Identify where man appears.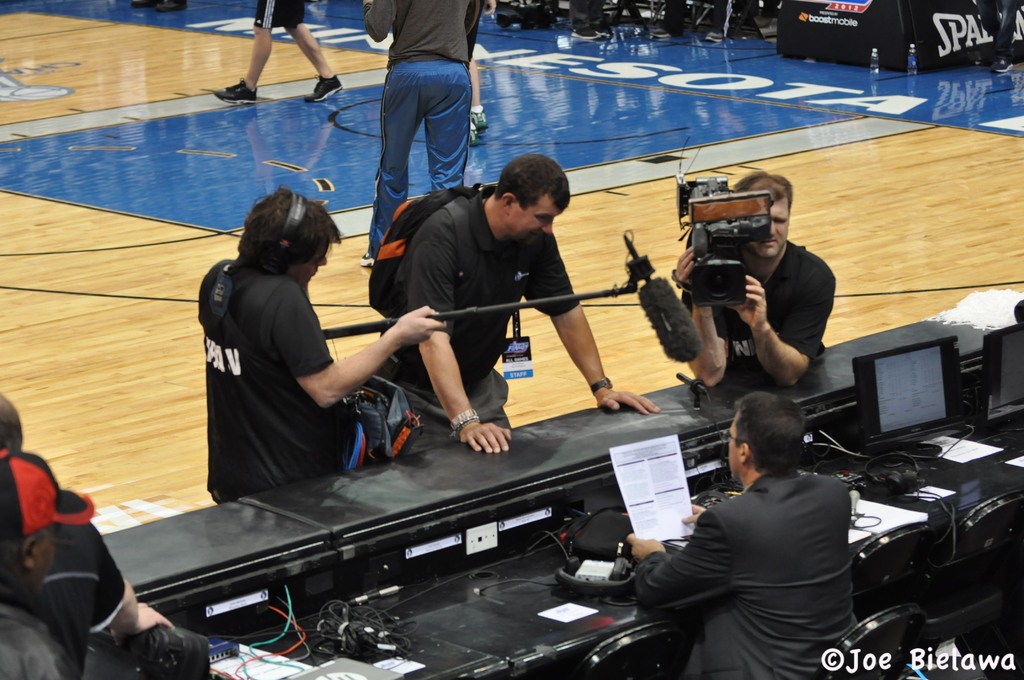
Appears at {"left": 975, "top": 0, "right": 1018, "bottom": 75}.
